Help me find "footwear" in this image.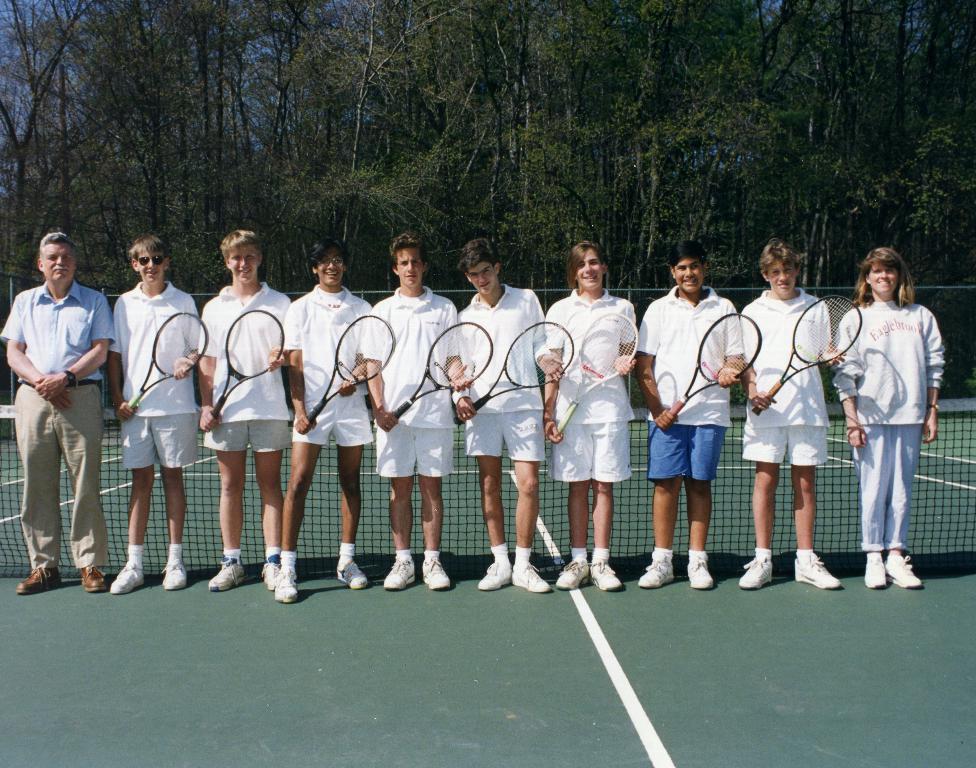
Found it: <box>334,558,367,589</box>.
